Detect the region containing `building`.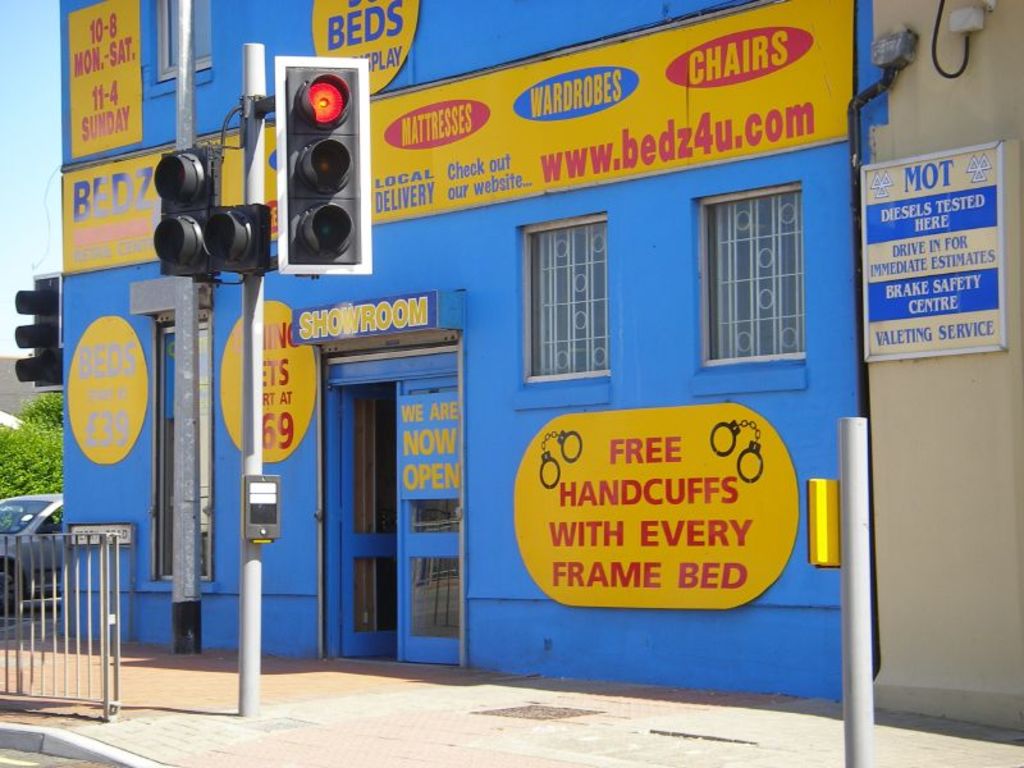
l=859, t=0, r=1023, b=735.
